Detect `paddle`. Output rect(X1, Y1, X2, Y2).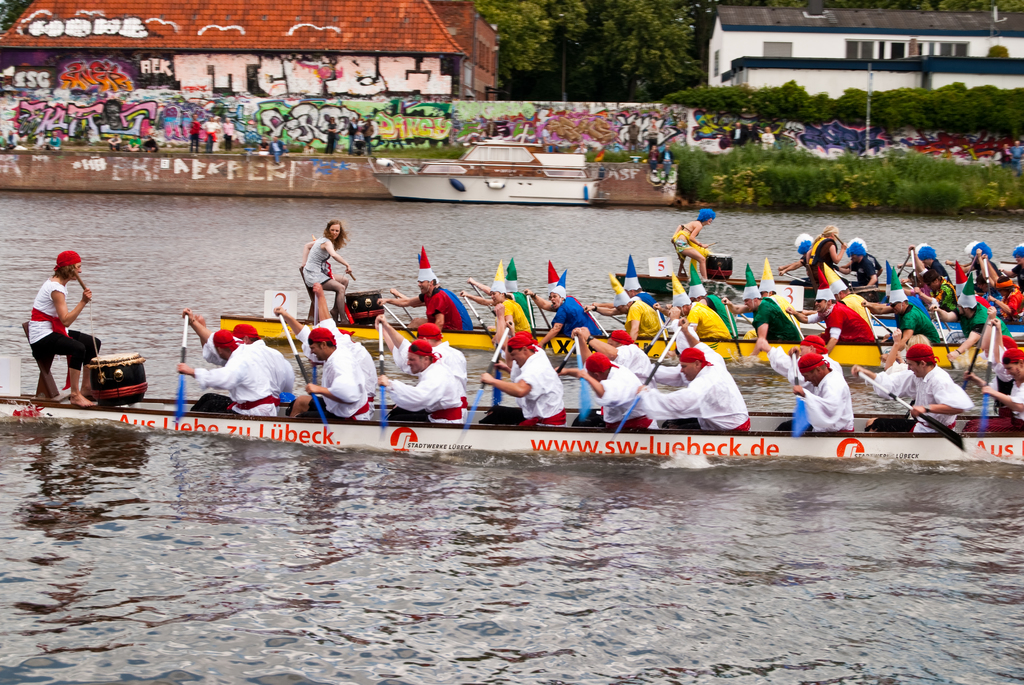
rect(547, 328, 604, 382).
